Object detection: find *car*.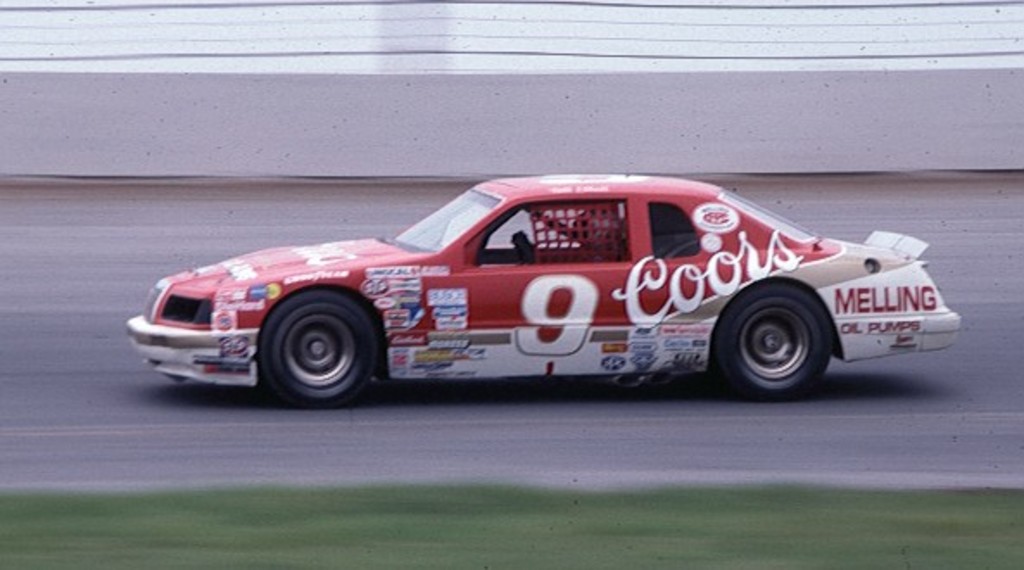
[124,168,970,404].
